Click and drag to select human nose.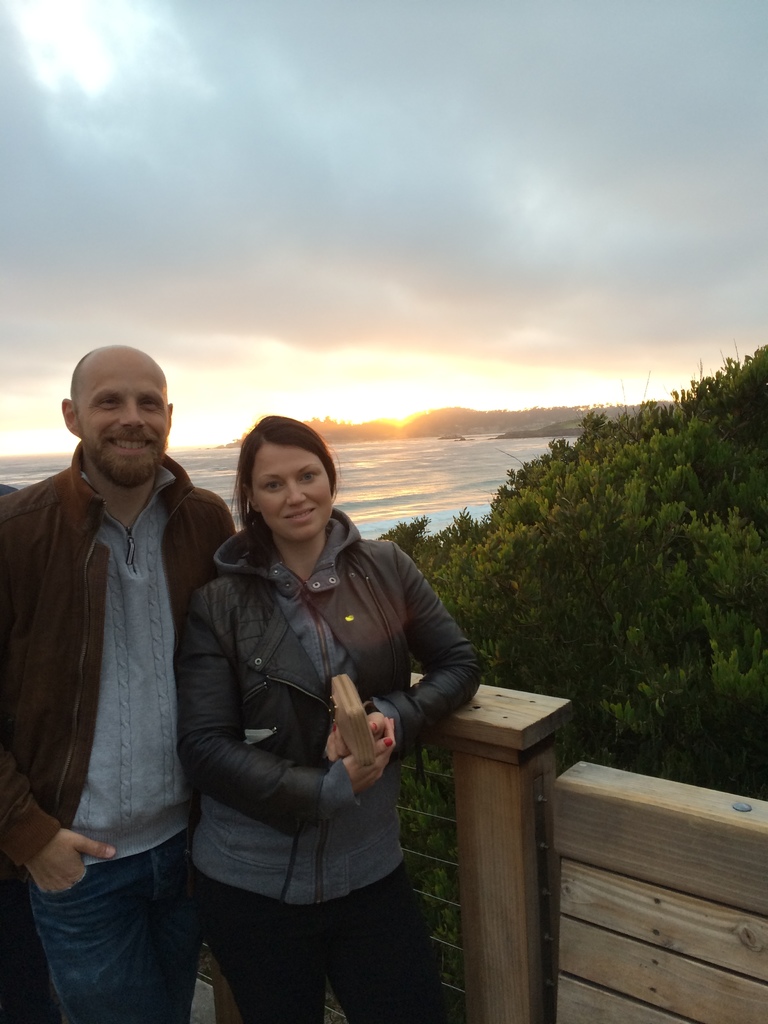
Selection: detection(119, 401, 142, 431).
